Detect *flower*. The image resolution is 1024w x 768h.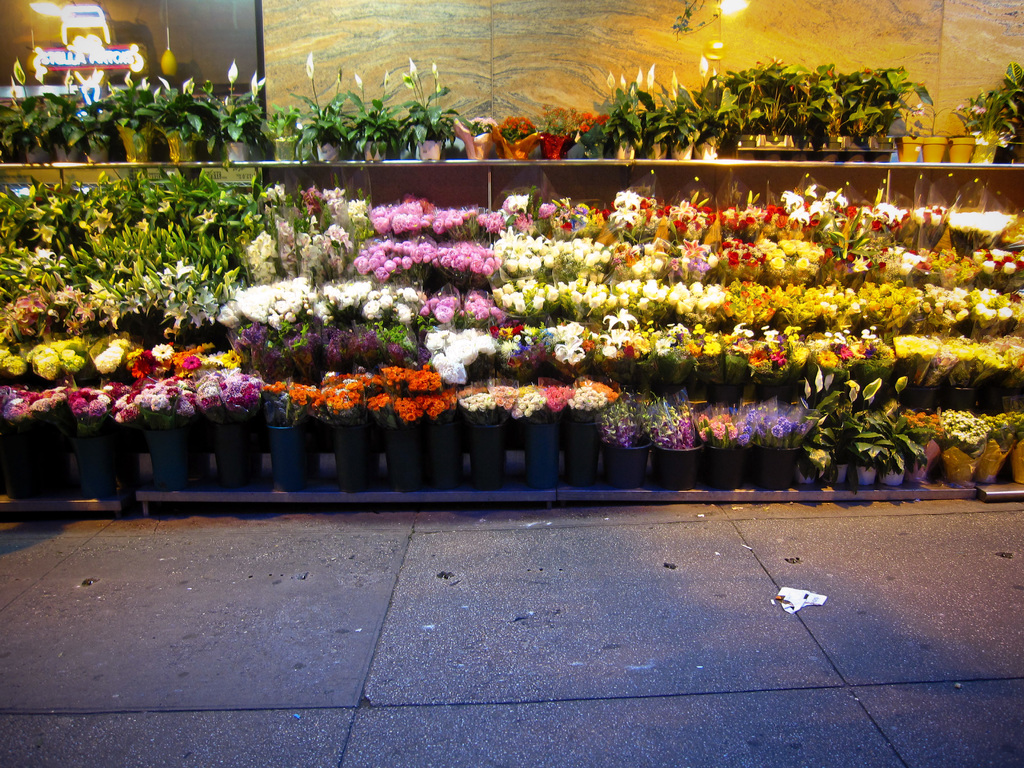
(left=462, top=390, right=498, bottom=413).
